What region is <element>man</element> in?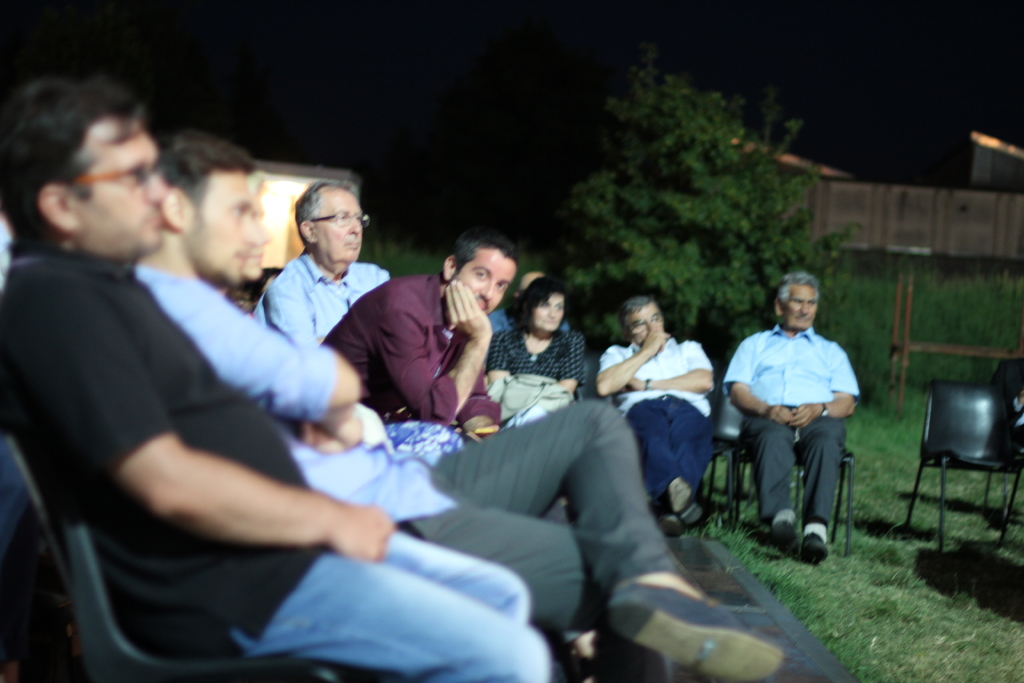
(x1=0, y1=79, x2=556, y2=682).
